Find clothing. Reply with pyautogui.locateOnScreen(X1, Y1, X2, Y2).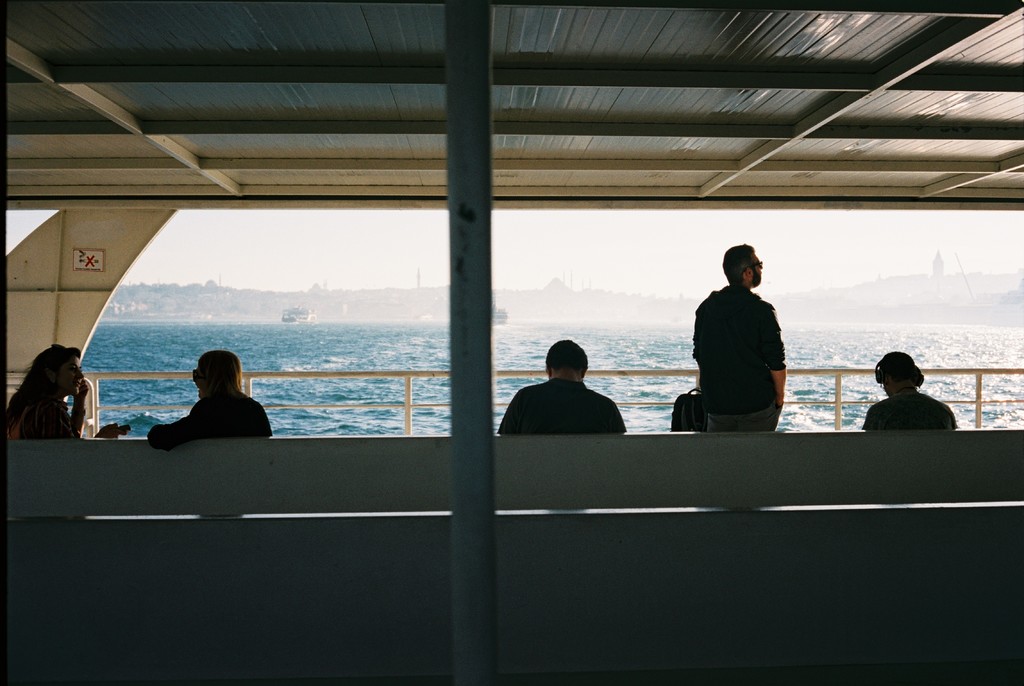
pyautogui.locateOnScreen(669, 388, 703, 432).
